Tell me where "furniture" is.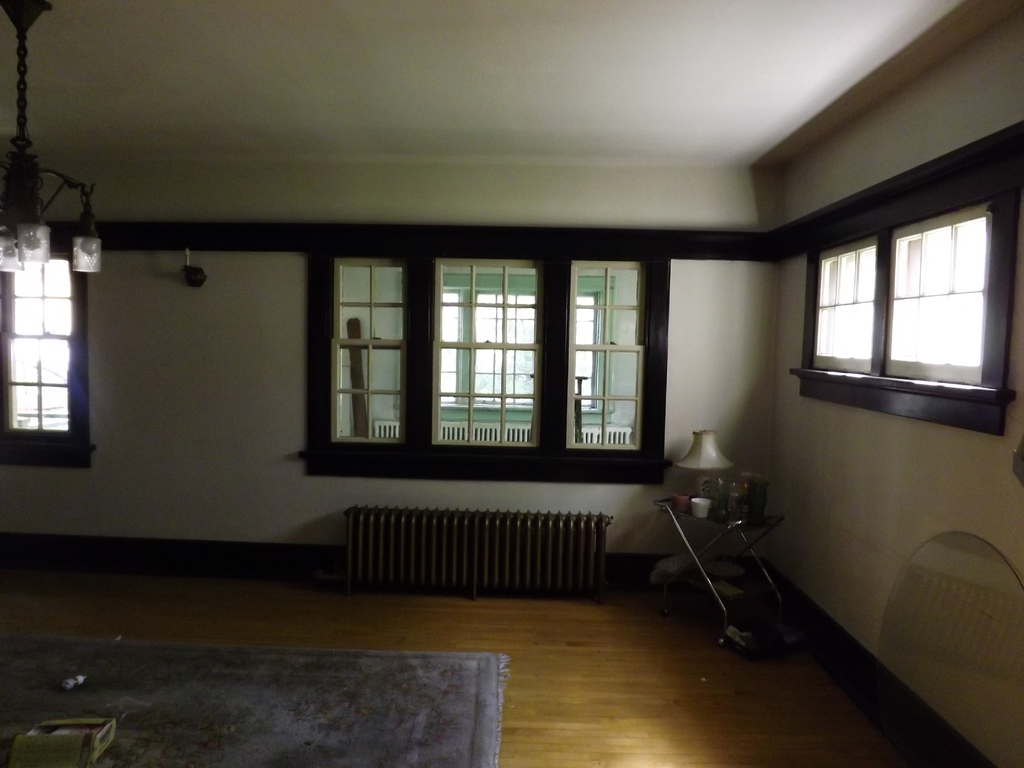
"furniture" is at 652 495 785 643.
